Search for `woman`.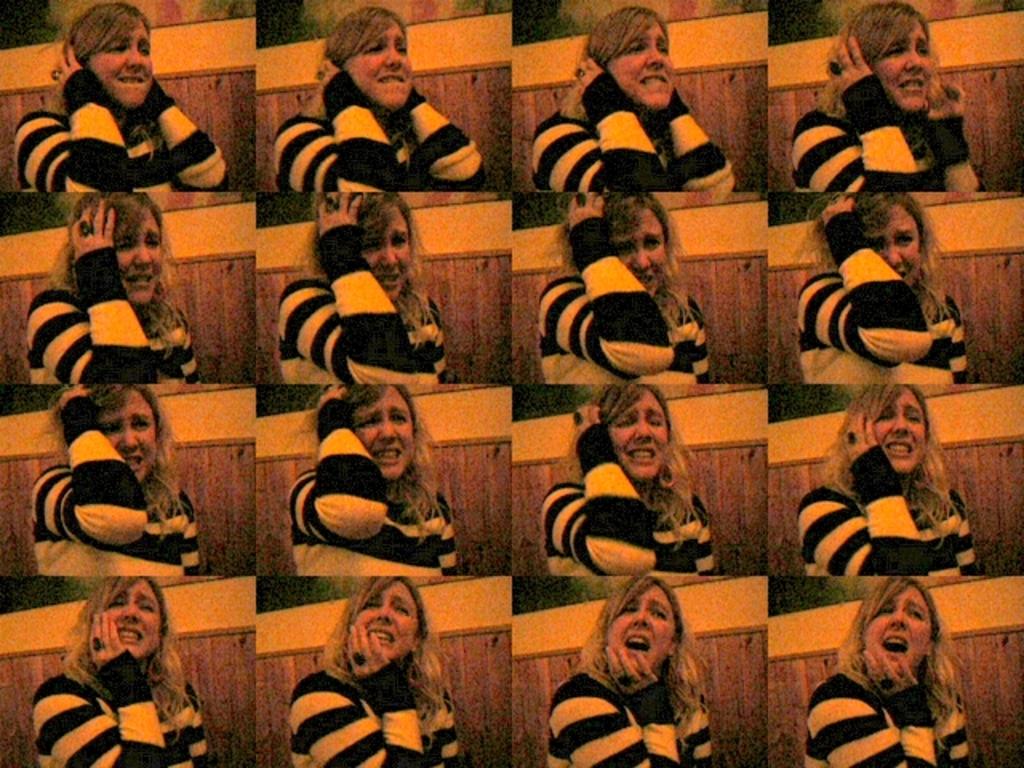
Found at bbox(784, 0, 986, 197).
